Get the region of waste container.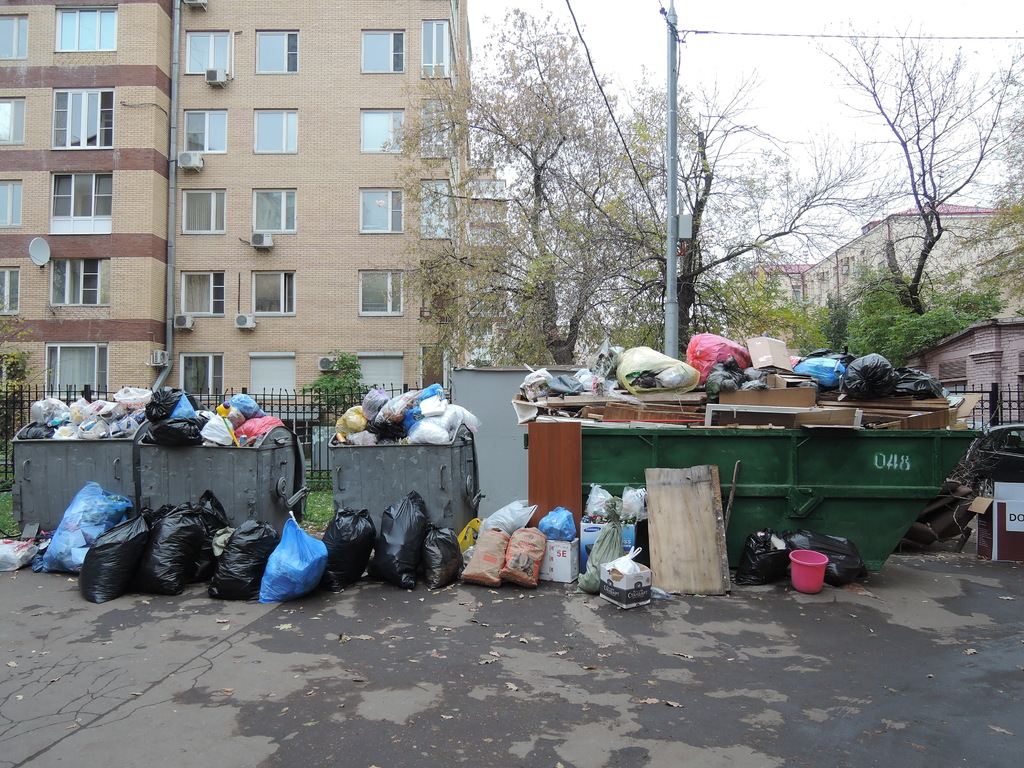
[x1=330, y1=392, x2=468, y2=605].
